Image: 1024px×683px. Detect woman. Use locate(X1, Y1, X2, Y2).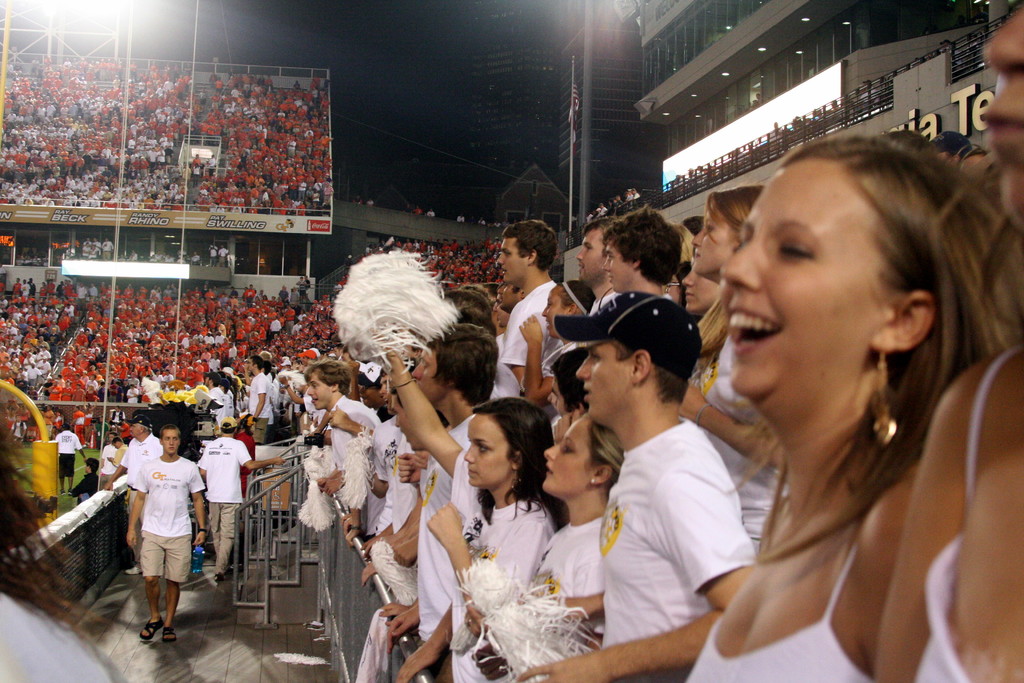
locate(526, 418, 619, 682).
